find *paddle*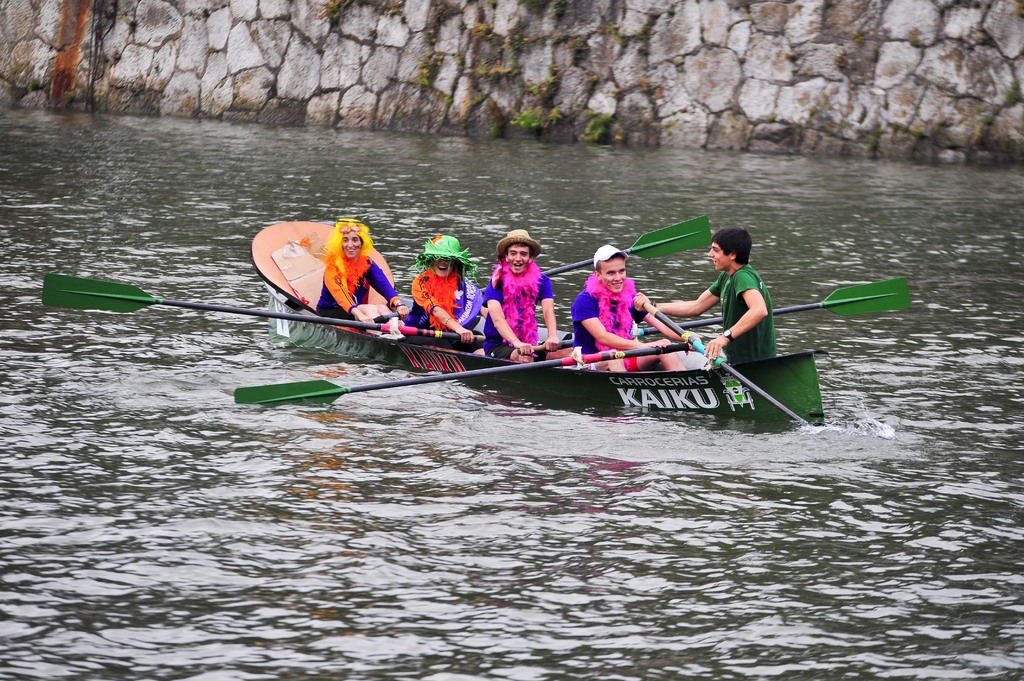
643 301 815 433
